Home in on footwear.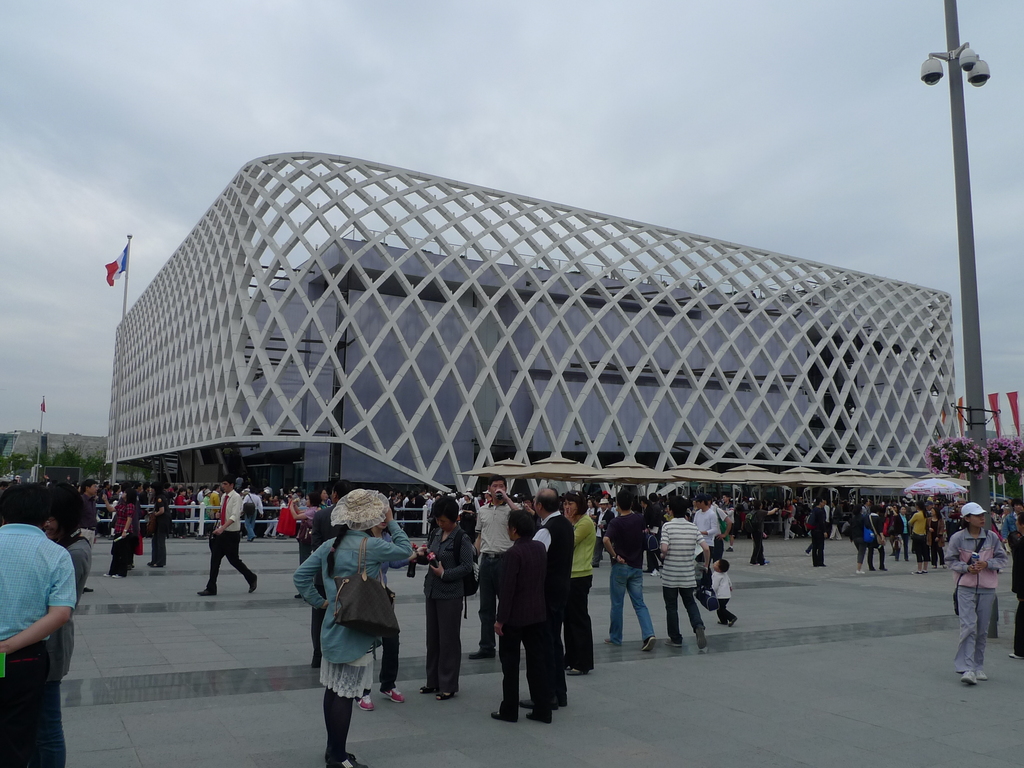
Homed in at {"left": 567, "top": 666, "right": 589, "bottom": 676}.
